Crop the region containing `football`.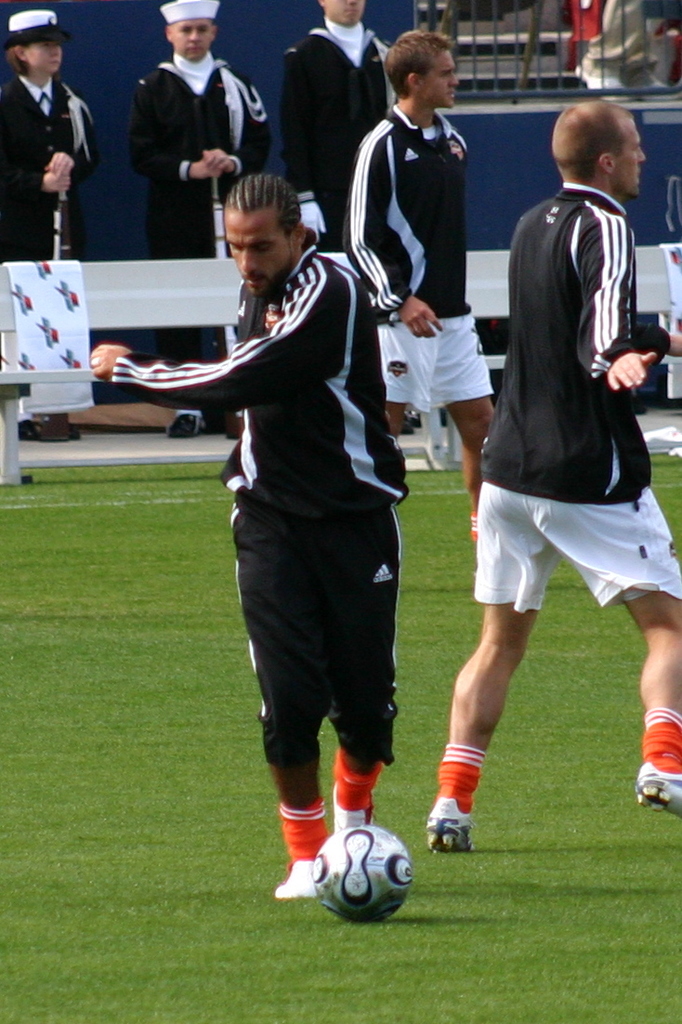
Crop region: (311, 830, 419, 927).
